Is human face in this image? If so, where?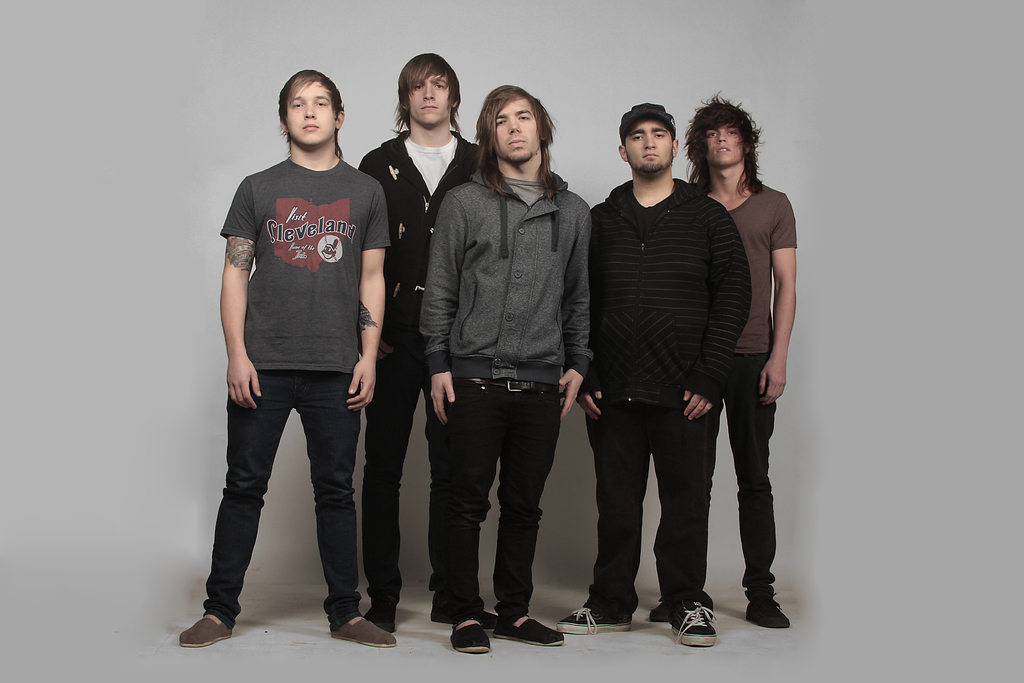
Yes, at locate(490, 90, 539, 162).
